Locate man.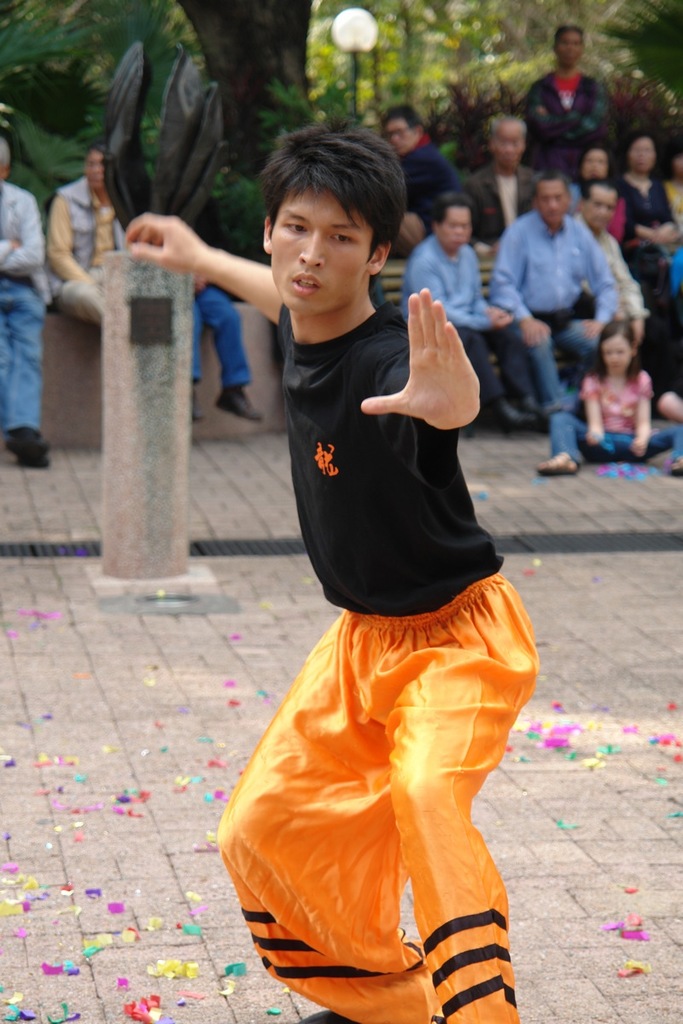
Bounding box: locate(120, 116, 542, 1023).
